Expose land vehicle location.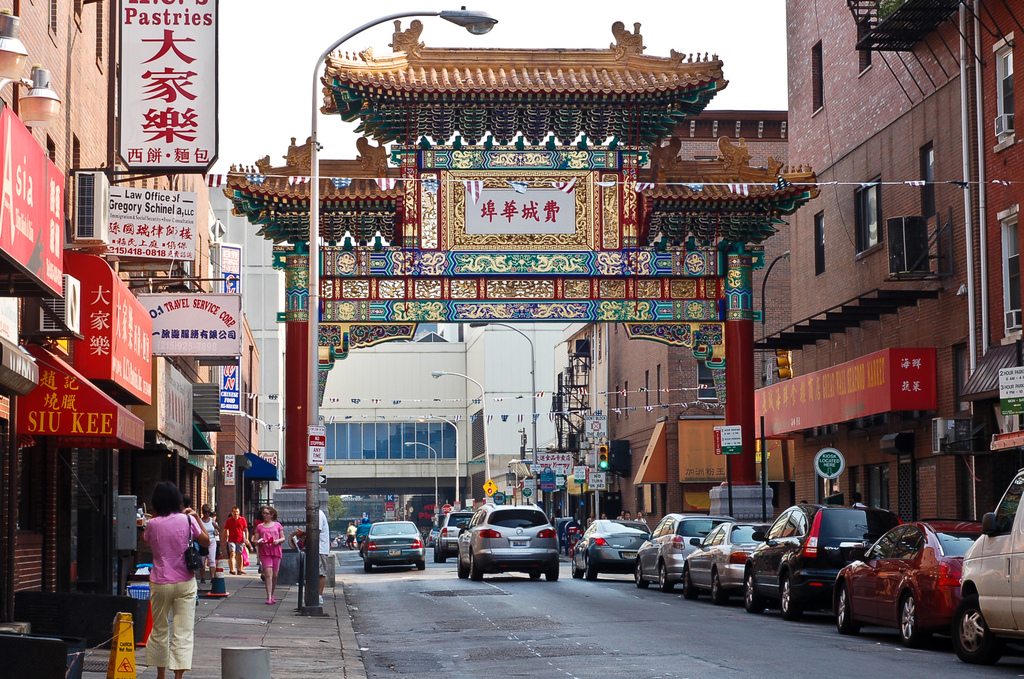
Exposed at [363,519,426,576].
